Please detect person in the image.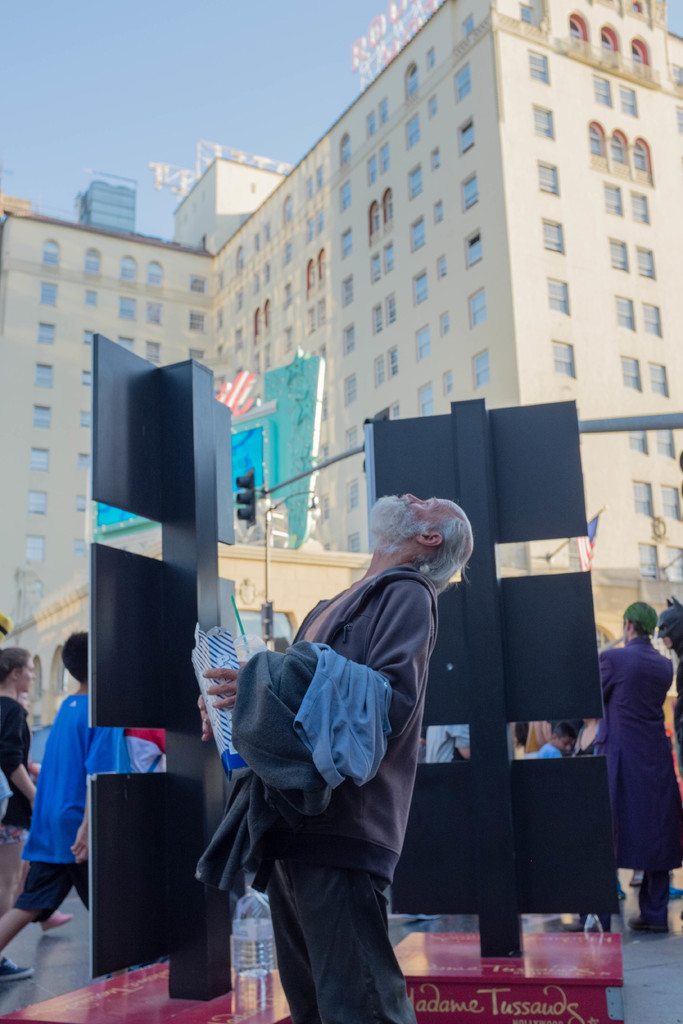
rect(203, 485, 482, 1023).
